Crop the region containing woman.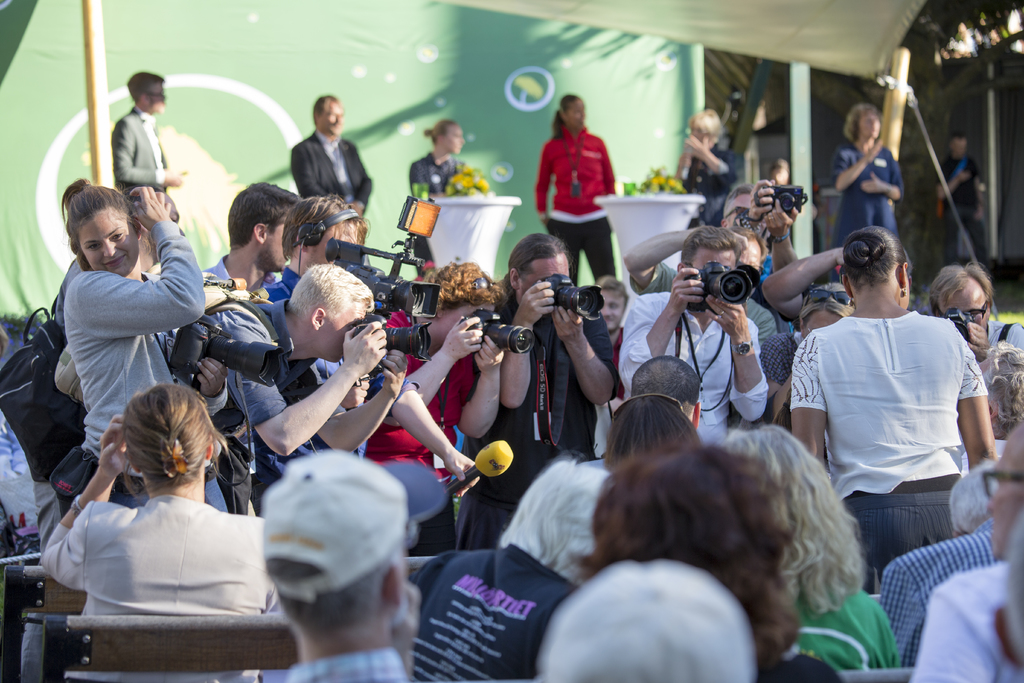
Crop region: crop(73, 173, 225, 520).
